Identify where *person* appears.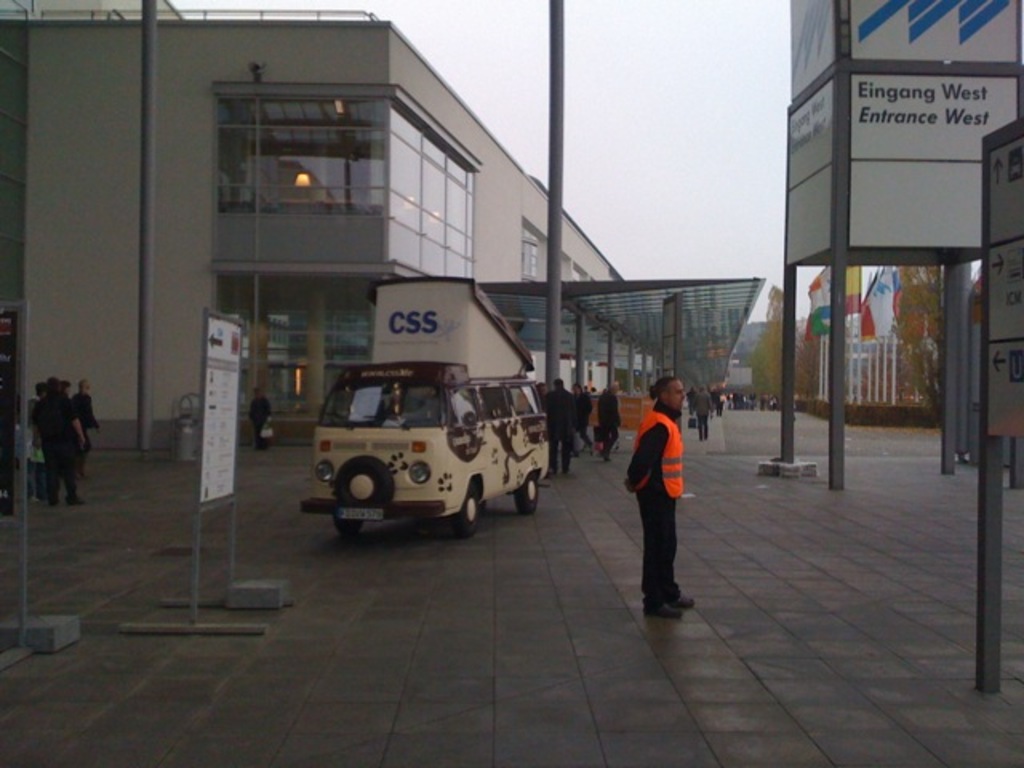
Appears at region(602, 382, 622, 462).
